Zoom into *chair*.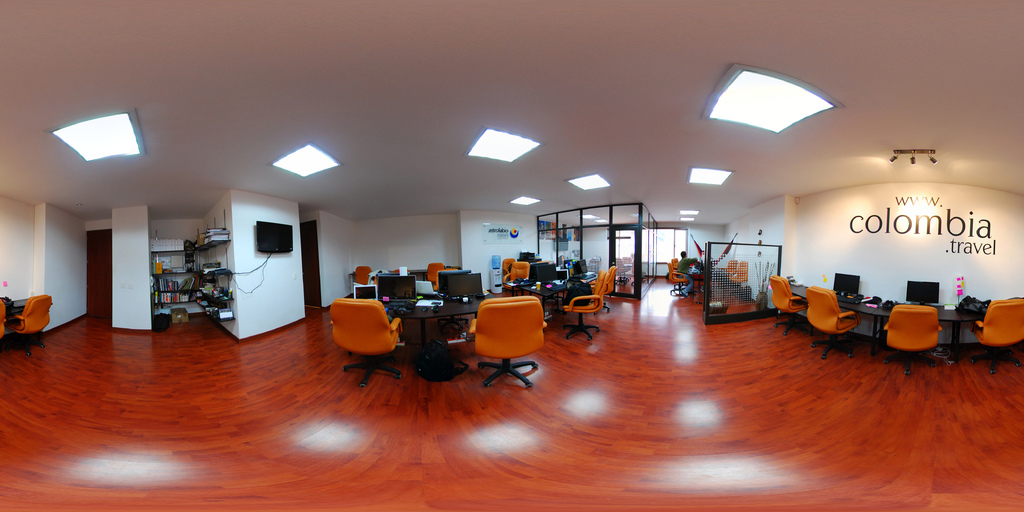
Zoom target: bbox(326, 294, 404, 388).
